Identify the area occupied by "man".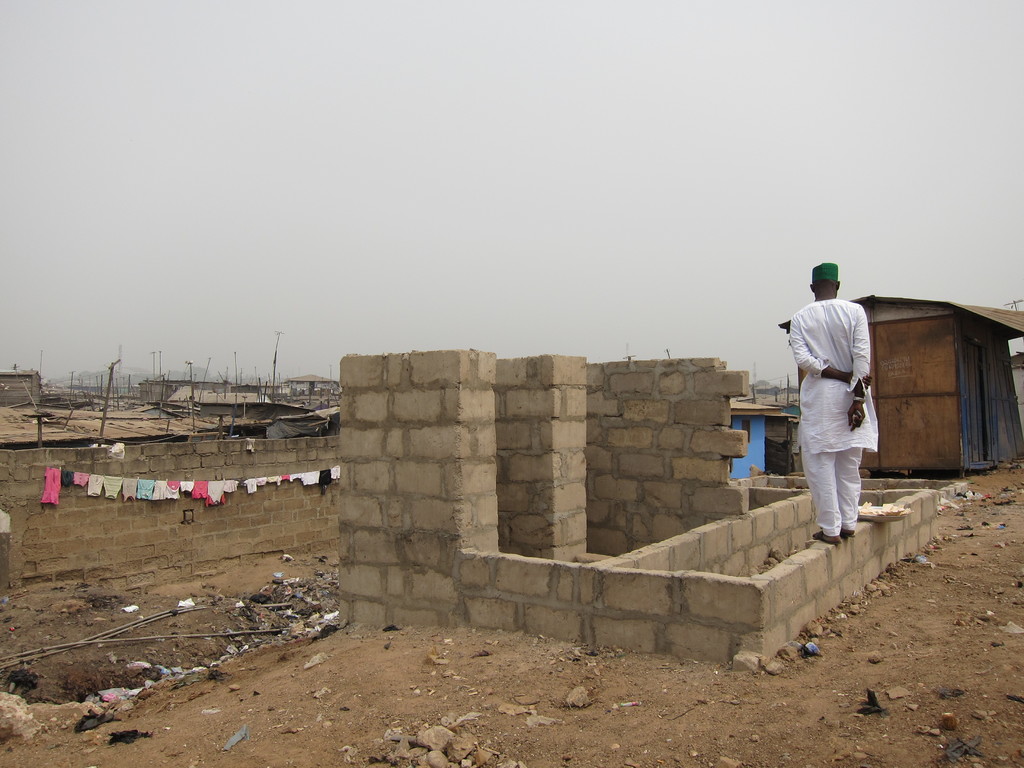
Area: select_region(790, 257, 883, 547).
